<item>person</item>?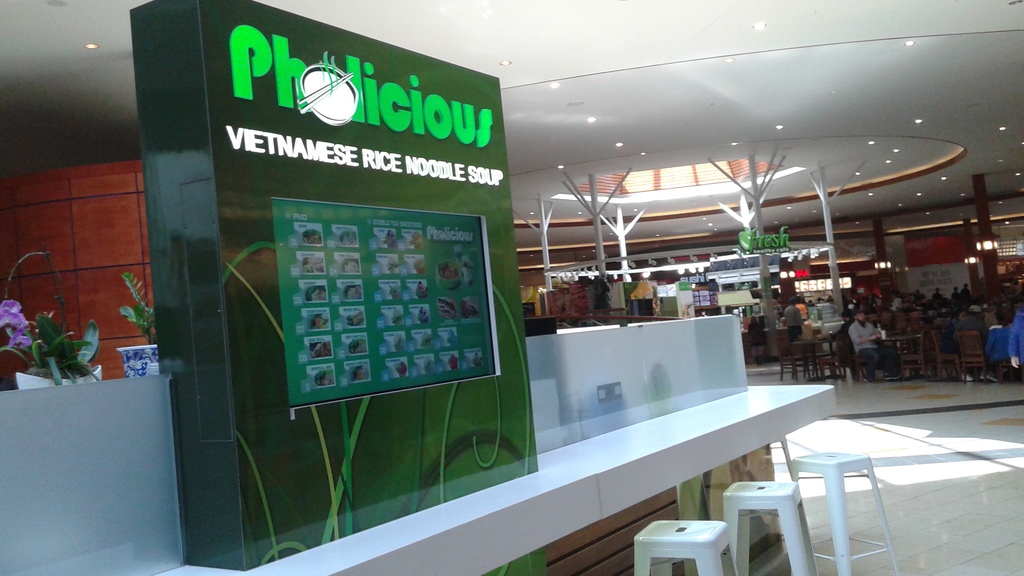
(x1=954, y1=287, x2=962, y2=300)
